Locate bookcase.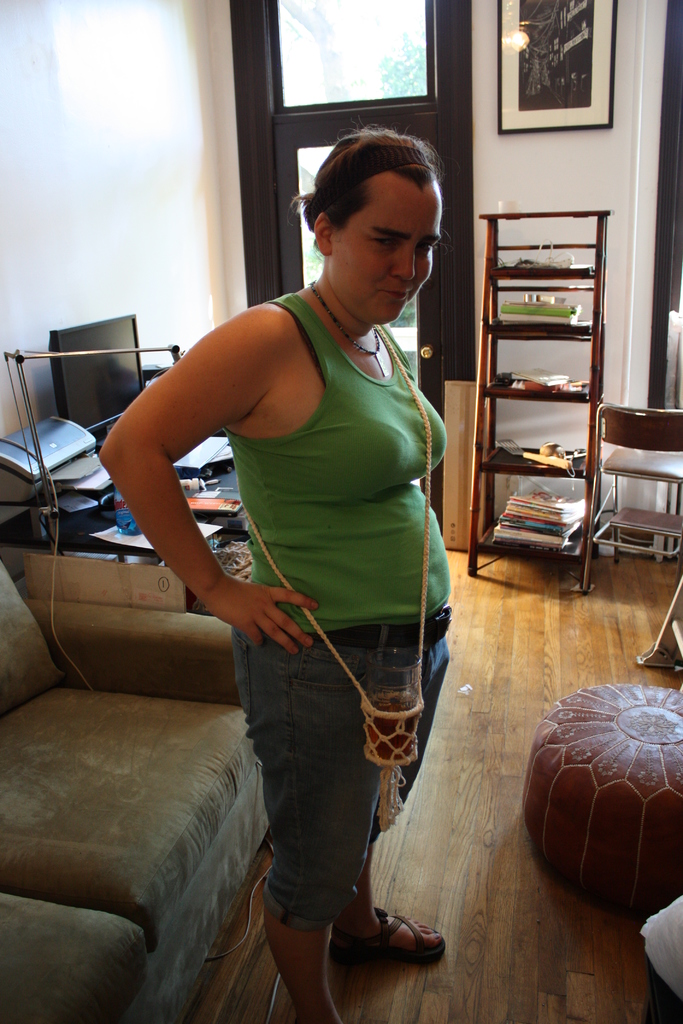
Bounding box: (left=466, top=210, right=614, bottom=589).
